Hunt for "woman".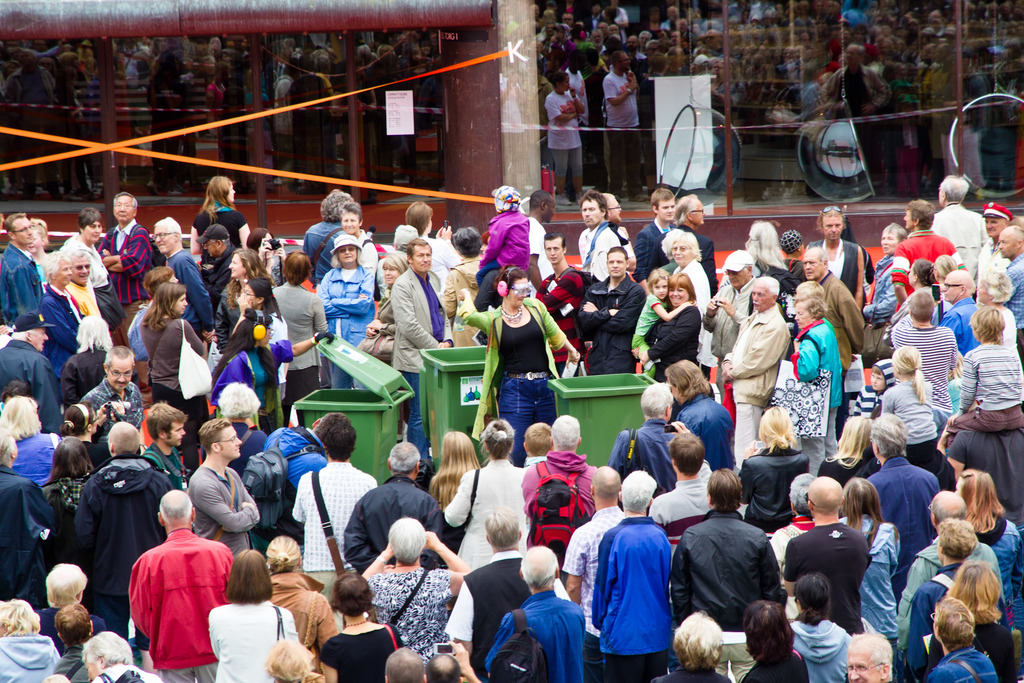
Hunted down at region(859, 224, 908, 325).
